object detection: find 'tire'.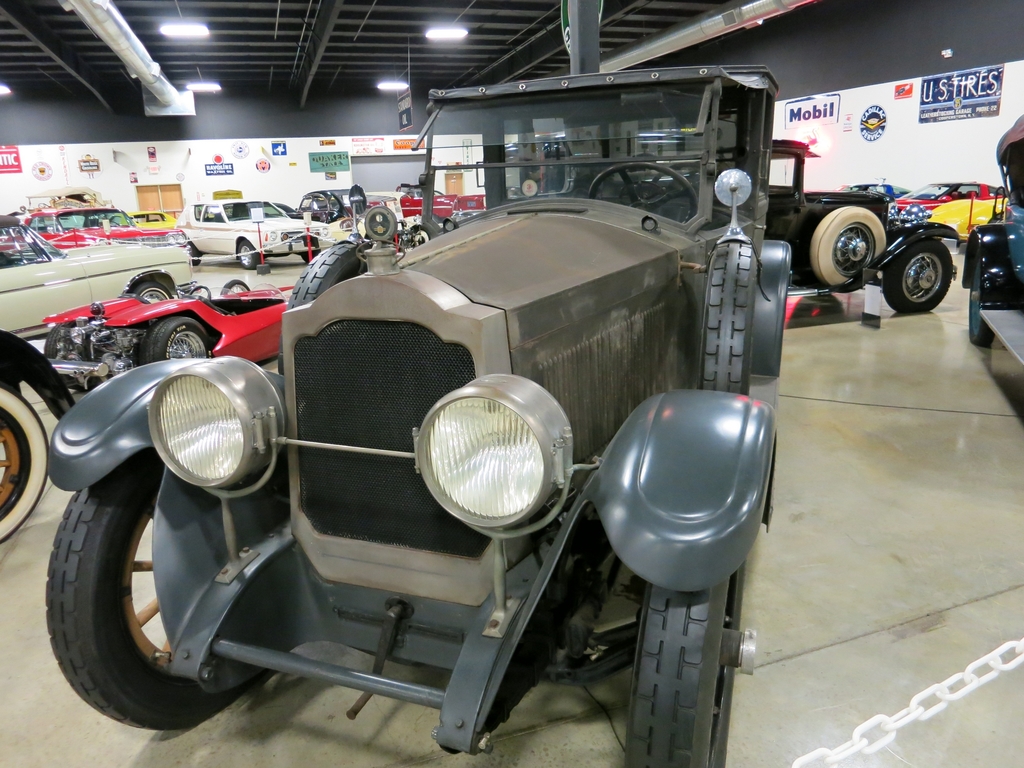
[42,452,269,728].
